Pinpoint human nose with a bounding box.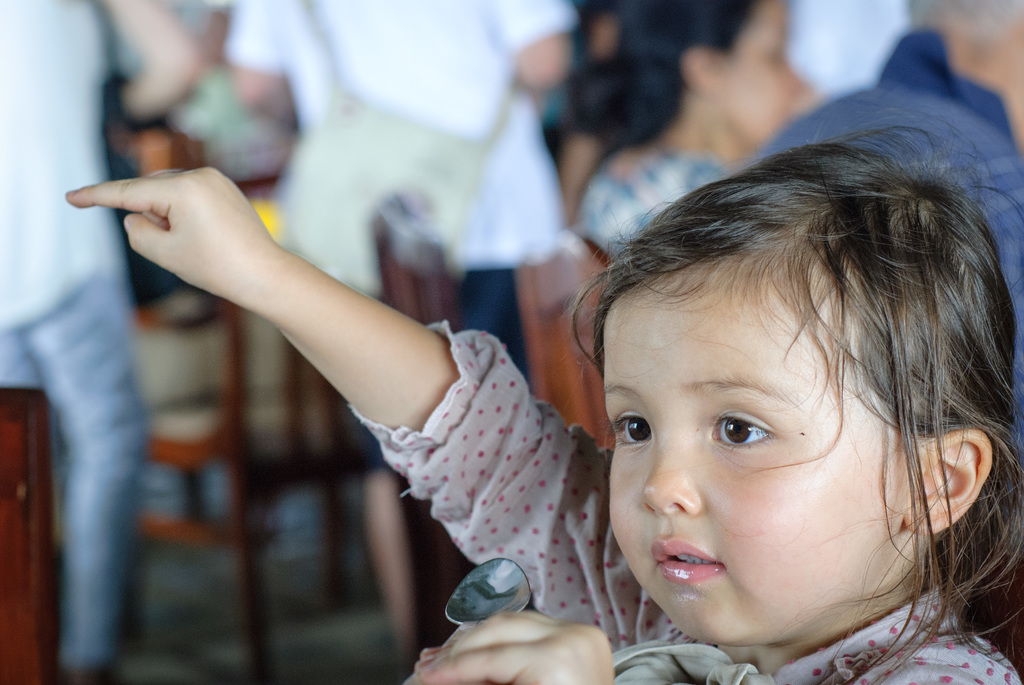
pyautogui.locateOnScreen(640, 431, 699, 514).
